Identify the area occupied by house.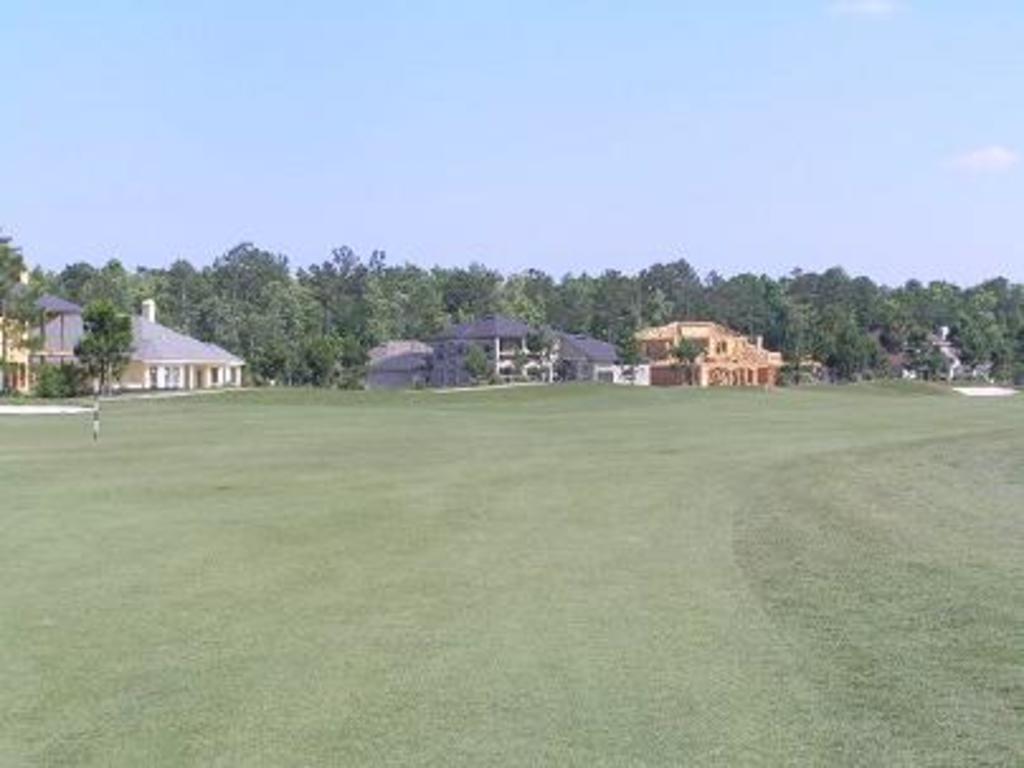
Area: bbox=[15, 302, 248, 390].
